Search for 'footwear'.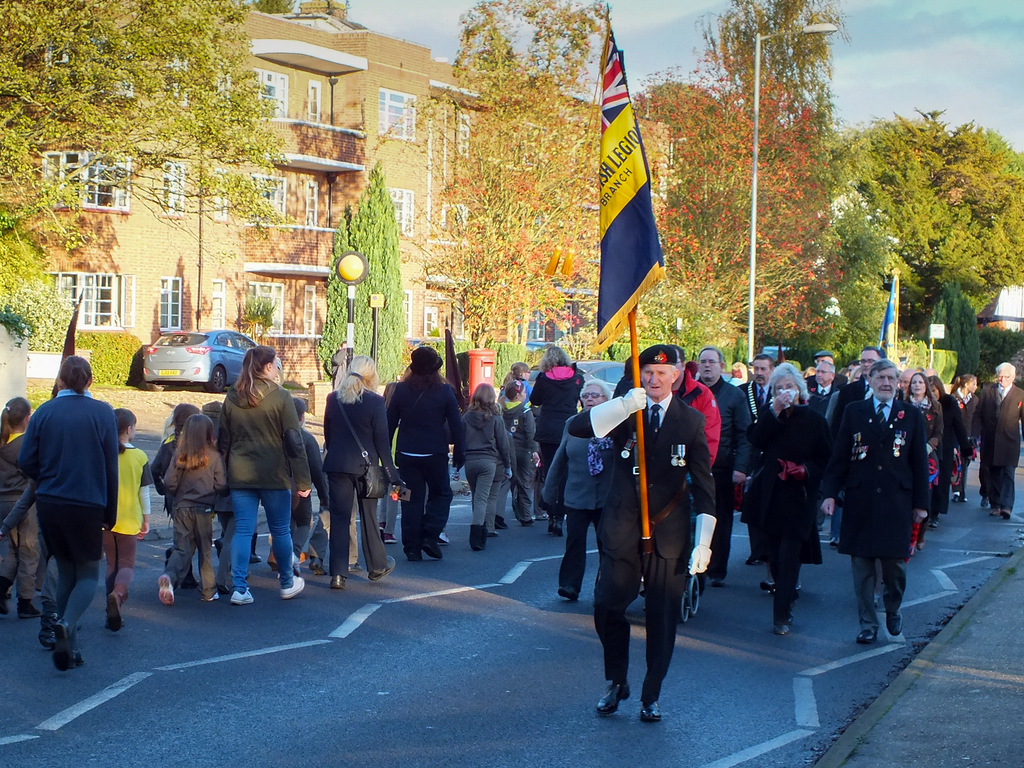
Found at x1=637, y1=697, x2=665, y2=723.
